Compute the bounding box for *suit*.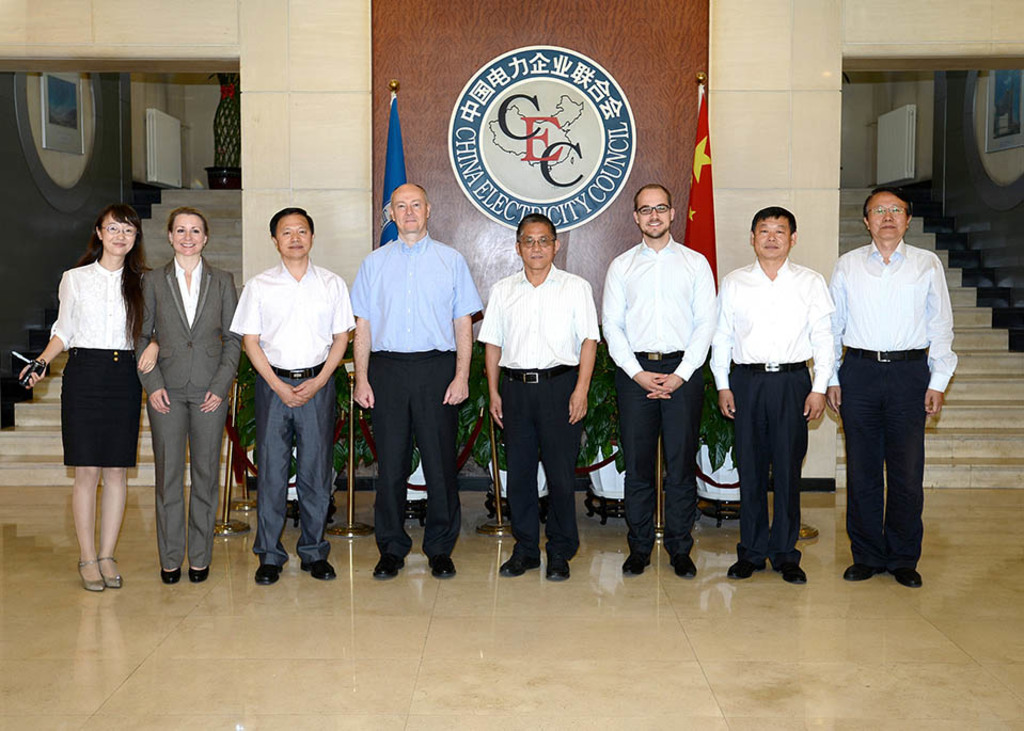
BBox(146, 212, 236, 591).
